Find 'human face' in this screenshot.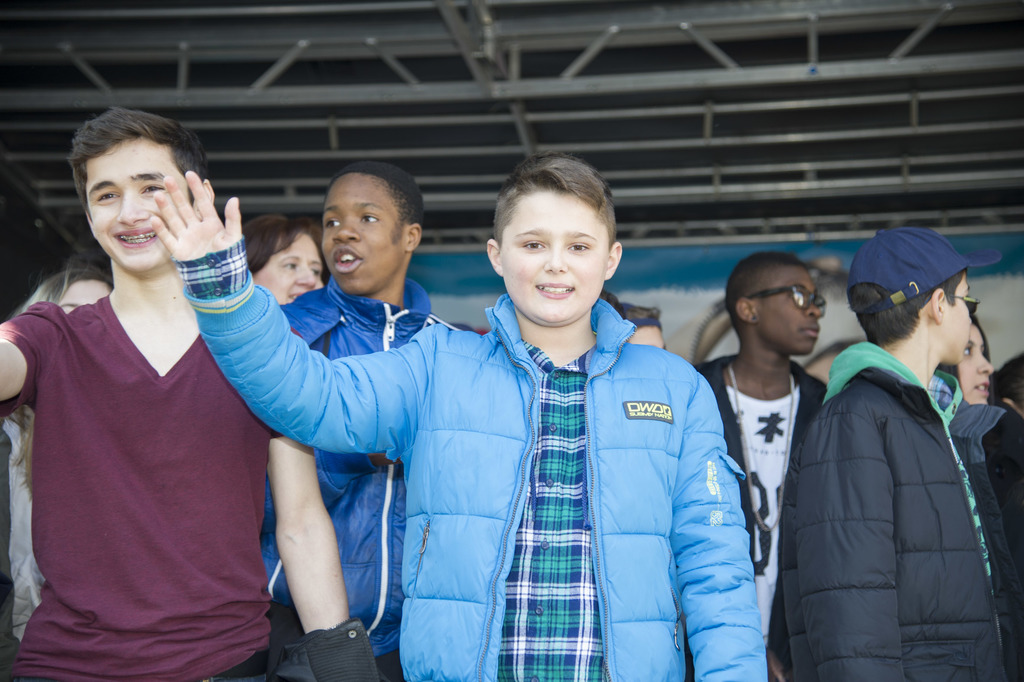
The bounding box for 'human face' is detection(89, 147, 182, 268).
